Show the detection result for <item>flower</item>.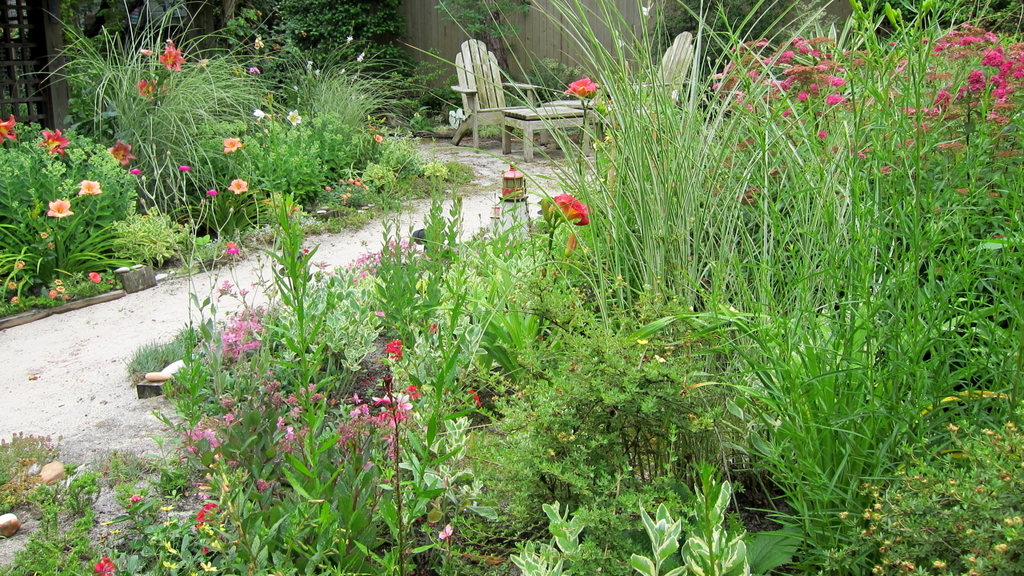
[x1=40, y1=193, x2=74, y2=219].
